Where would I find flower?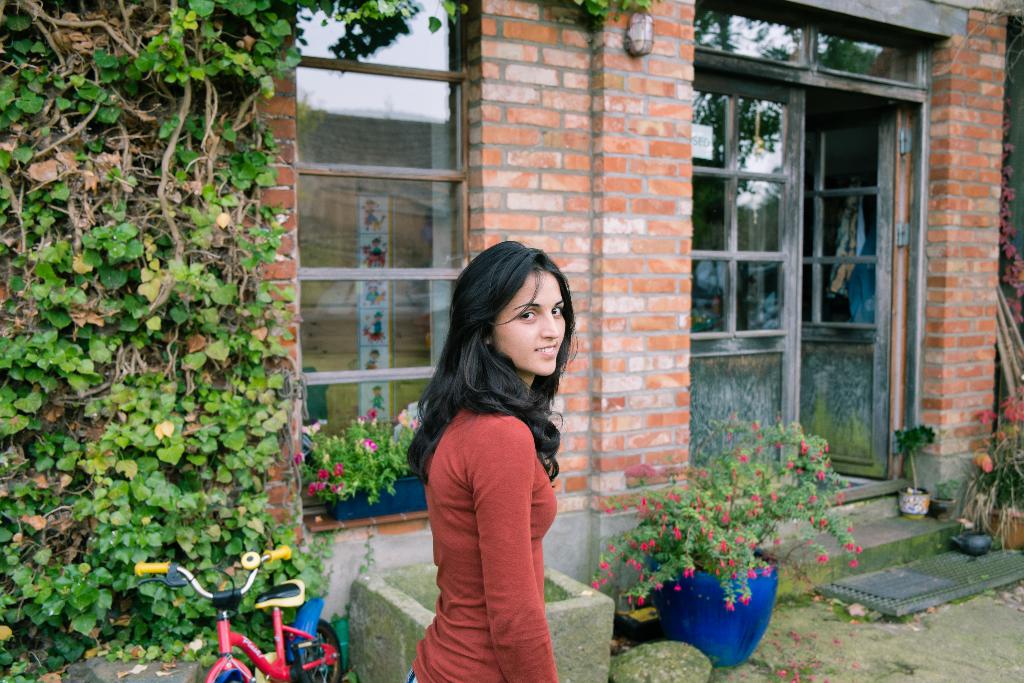
At left=362, top=438, right=374, bottom=452.
